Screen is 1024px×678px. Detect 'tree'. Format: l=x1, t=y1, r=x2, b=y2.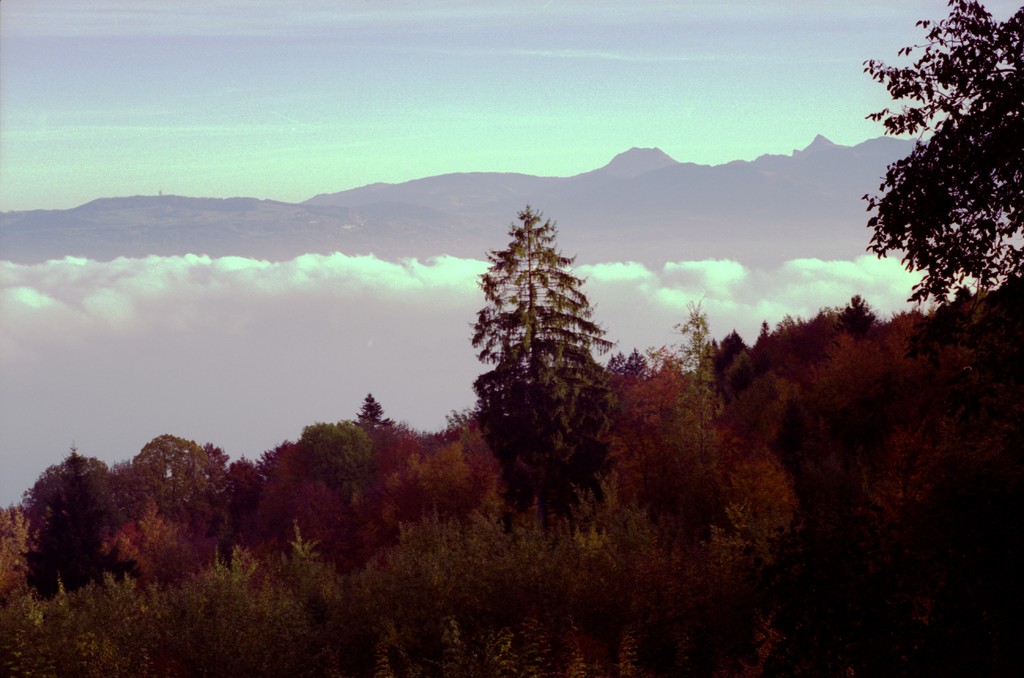
l=355, t=390, r=392, b=431.
